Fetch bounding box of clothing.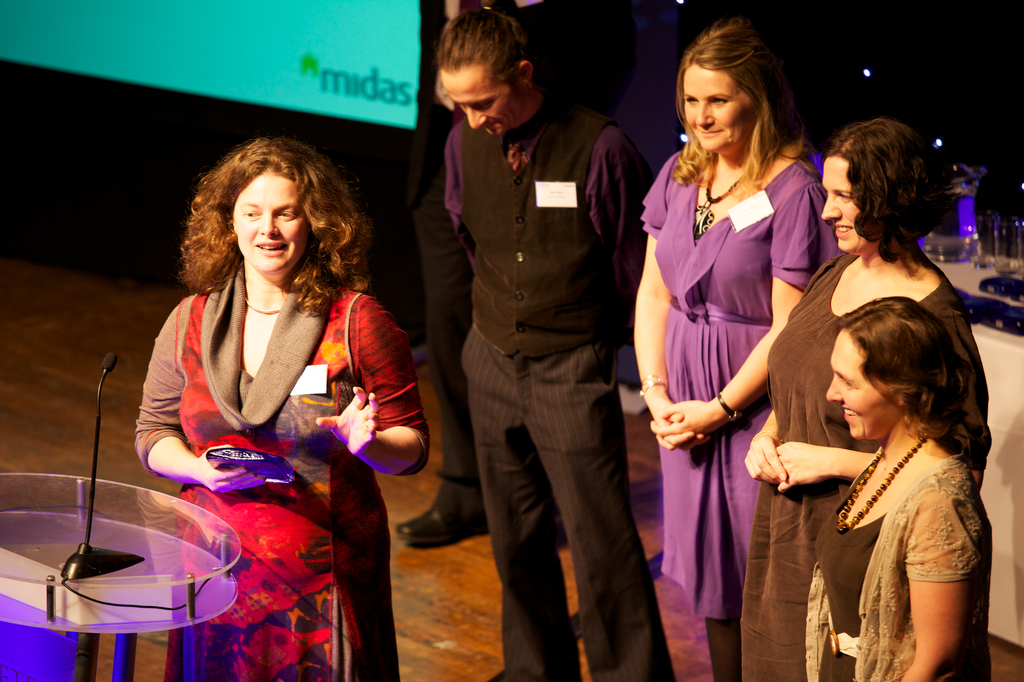
Bbox: [448,83,675,681].
